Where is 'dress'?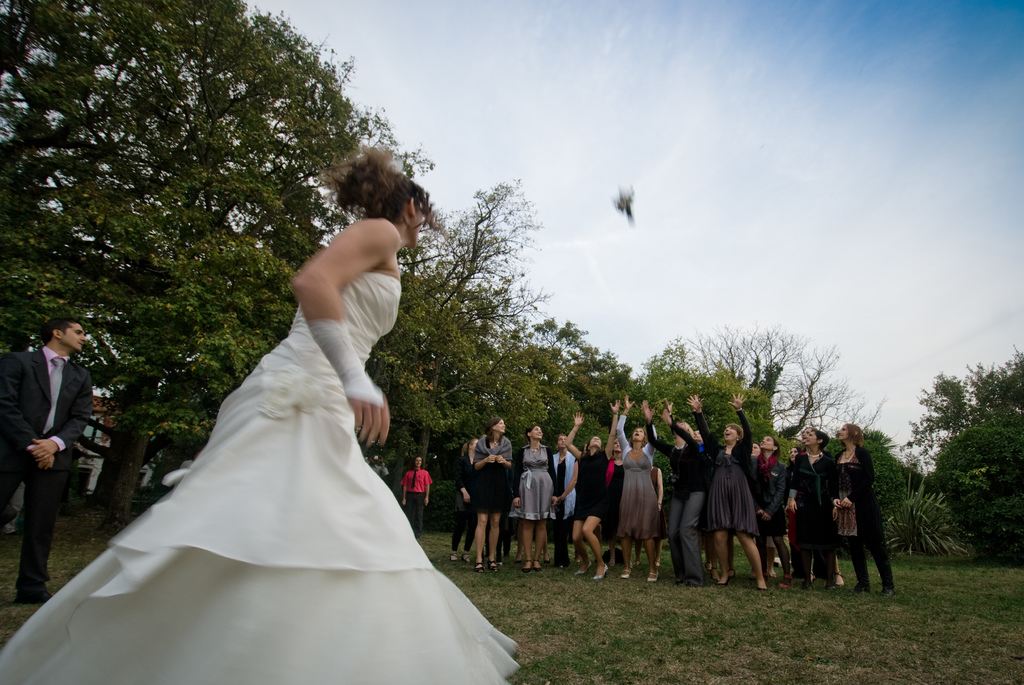
BBox(616, 452, 667, 539).
